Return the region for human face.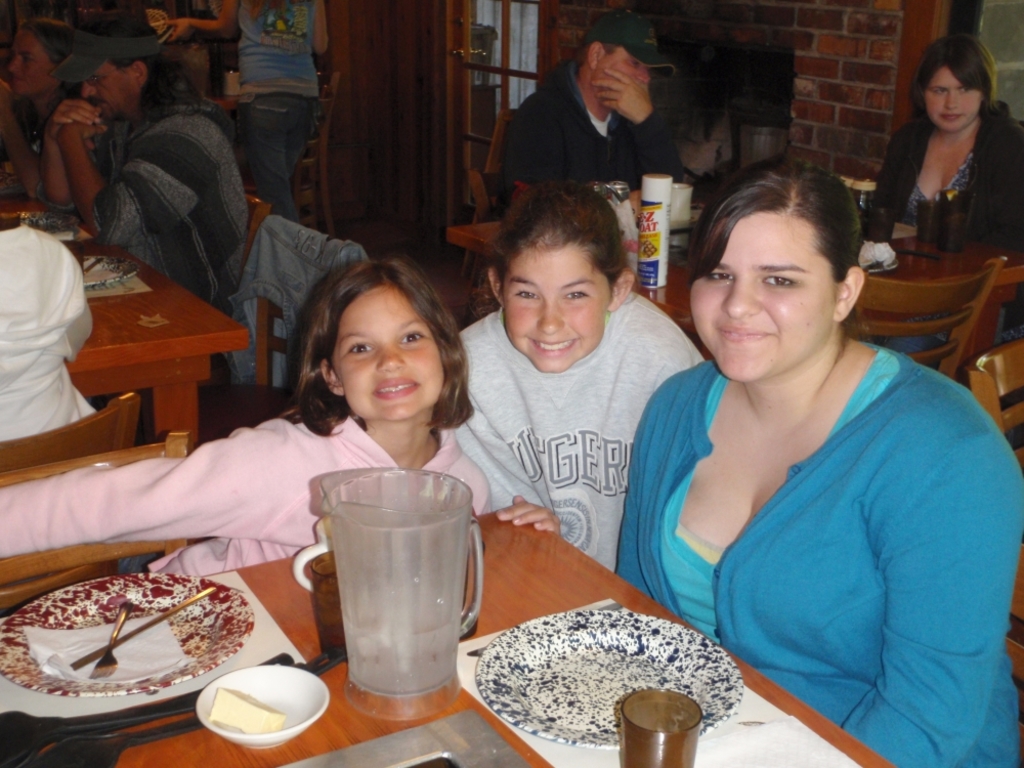
79:61:136:123.
